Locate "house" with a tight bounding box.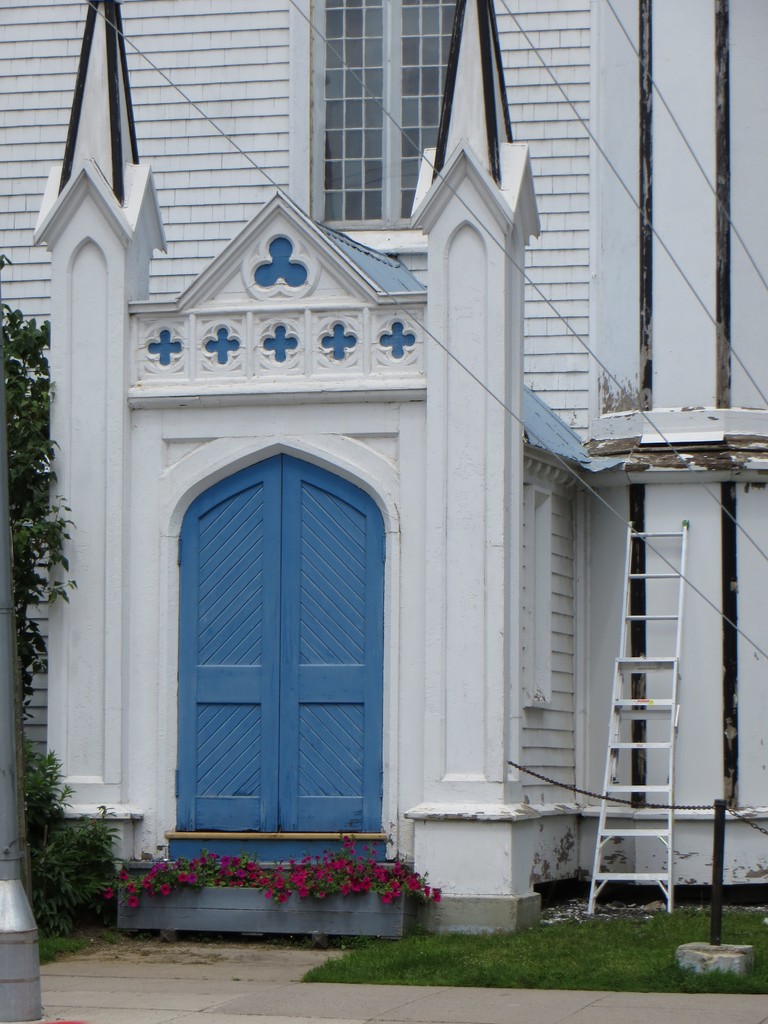
bbox=(4, 0, 767, 944).
